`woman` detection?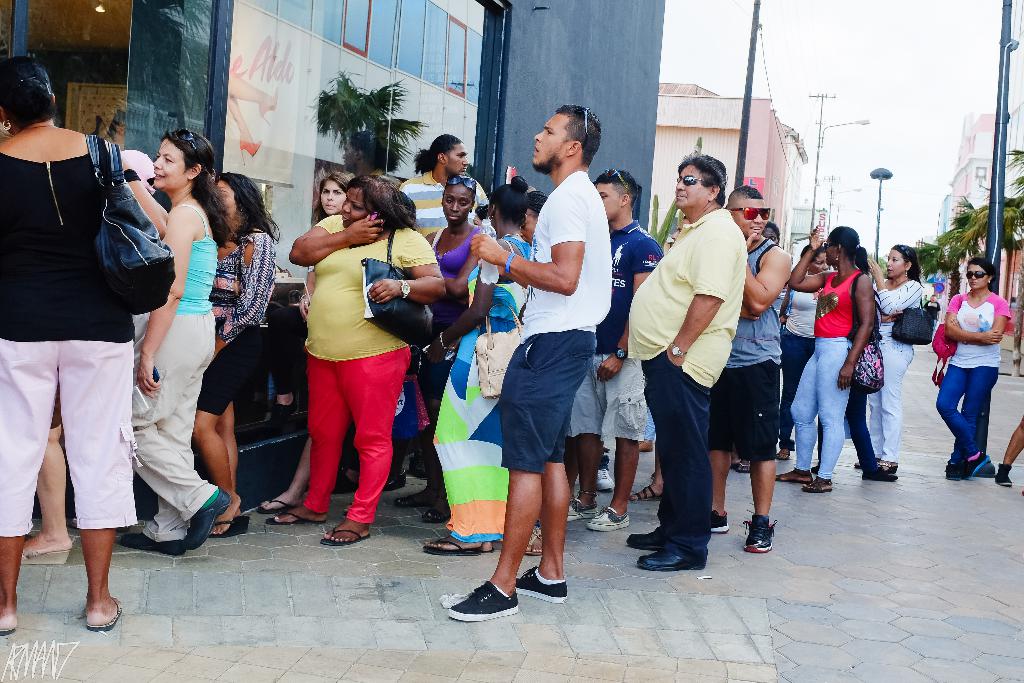
region(194, 170, 283, 539)
